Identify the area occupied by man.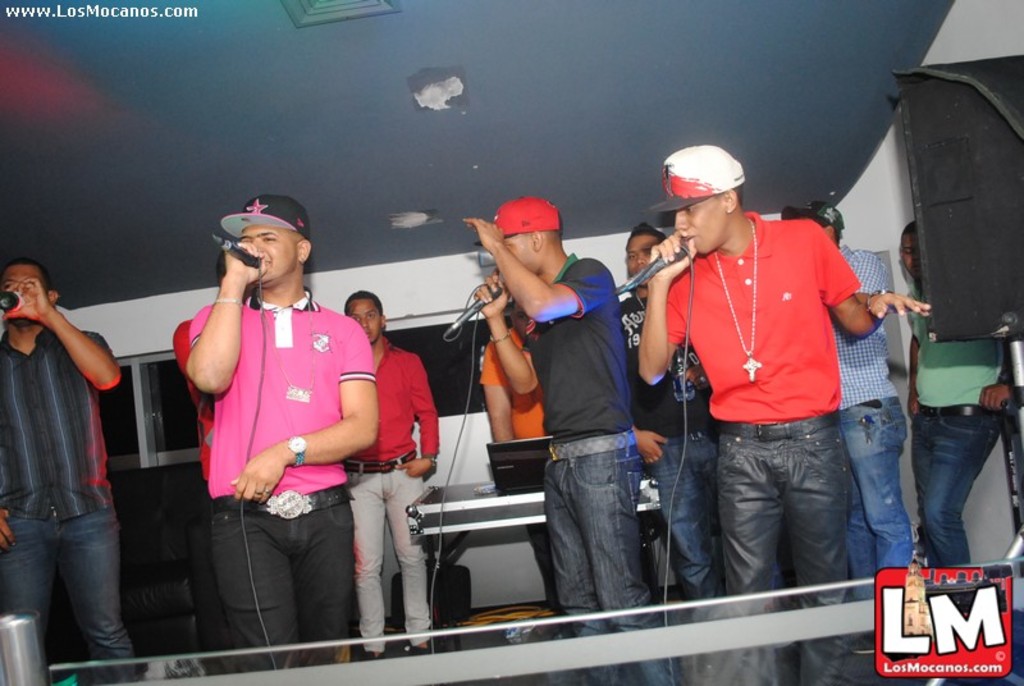
Area: <bbox>899, 214, 1023, 568</bbox>.
